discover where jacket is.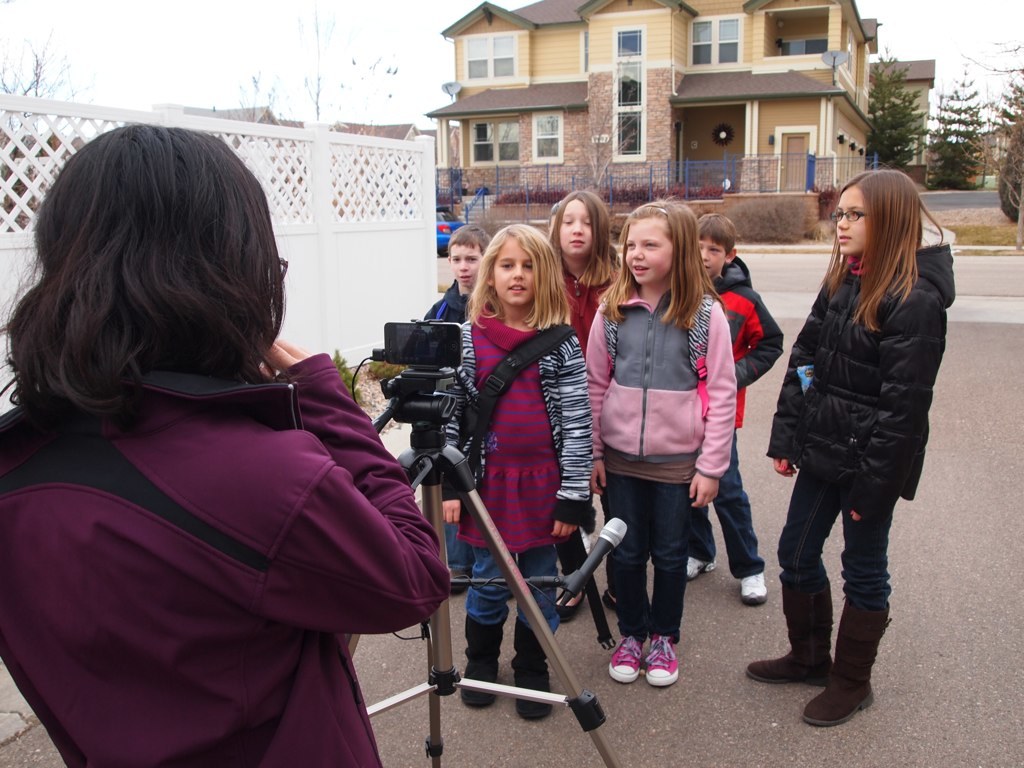
Discovered at region(583, 279, 732, 479).
